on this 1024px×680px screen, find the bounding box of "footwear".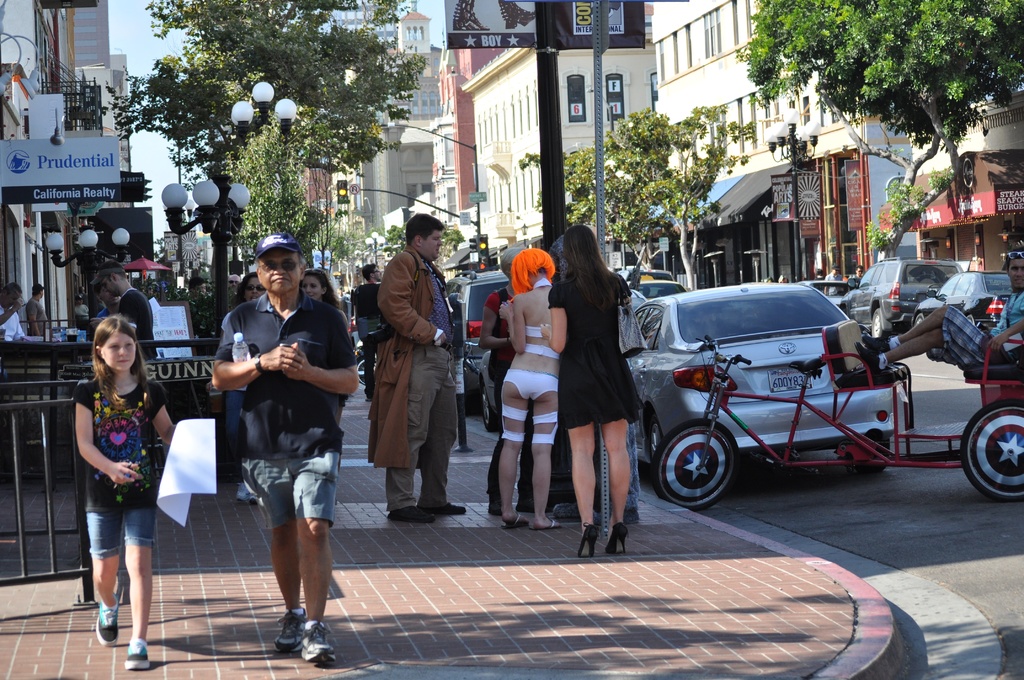
Bounding box: 253,606,319,663.
